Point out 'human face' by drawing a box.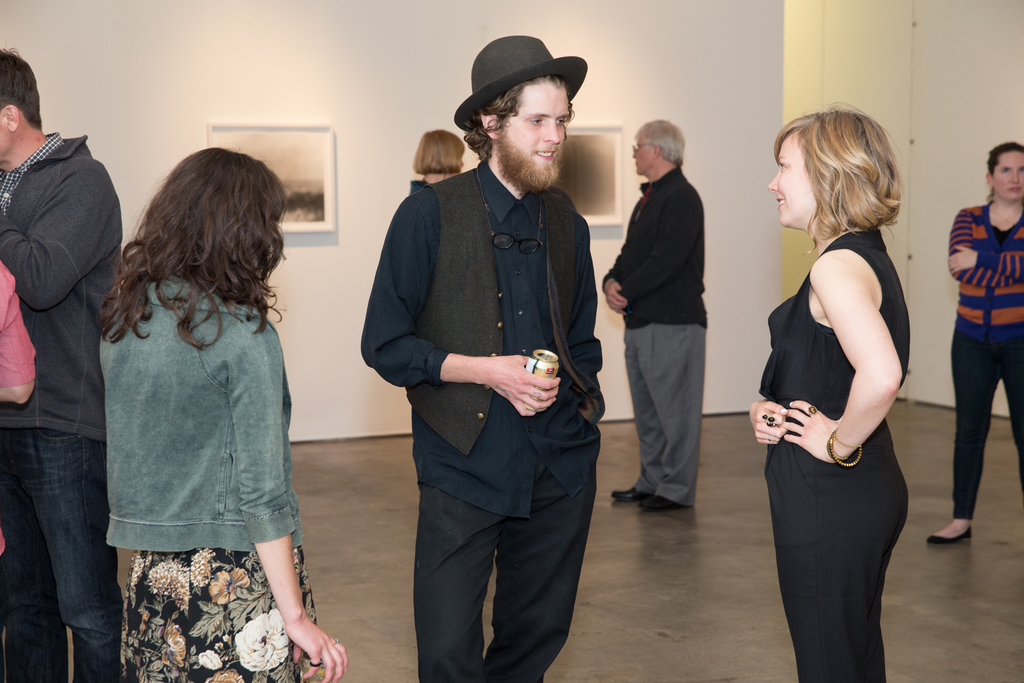
767:133:817:227.
